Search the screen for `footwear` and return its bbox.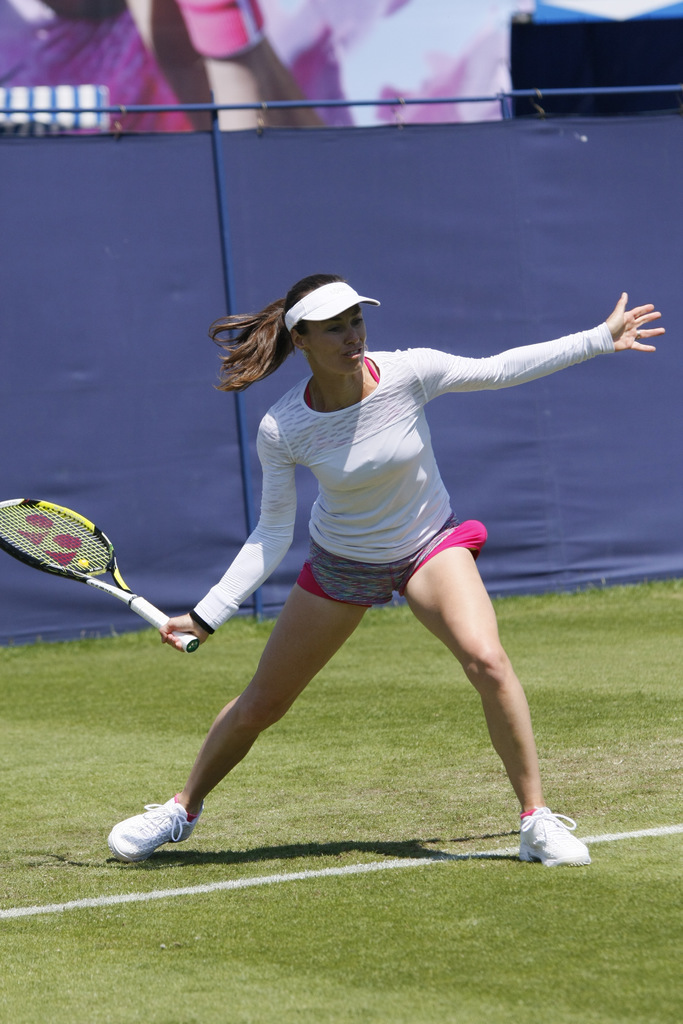
Found: detection(106, 791, 204, 863).
